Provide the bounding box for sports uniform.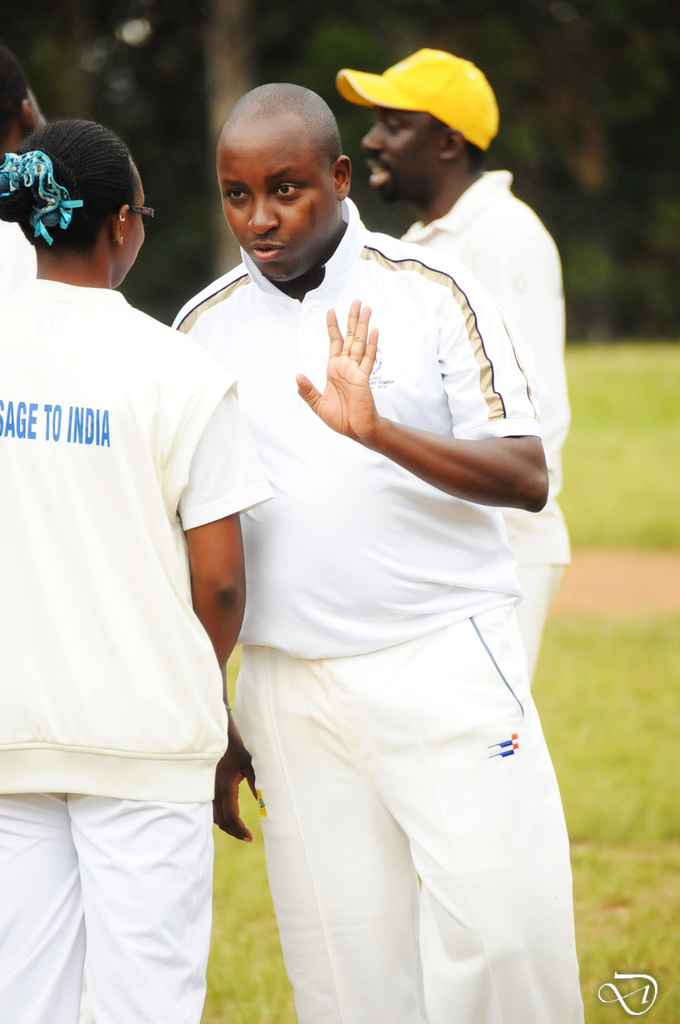
Rect(395, 155, 574, 684).
